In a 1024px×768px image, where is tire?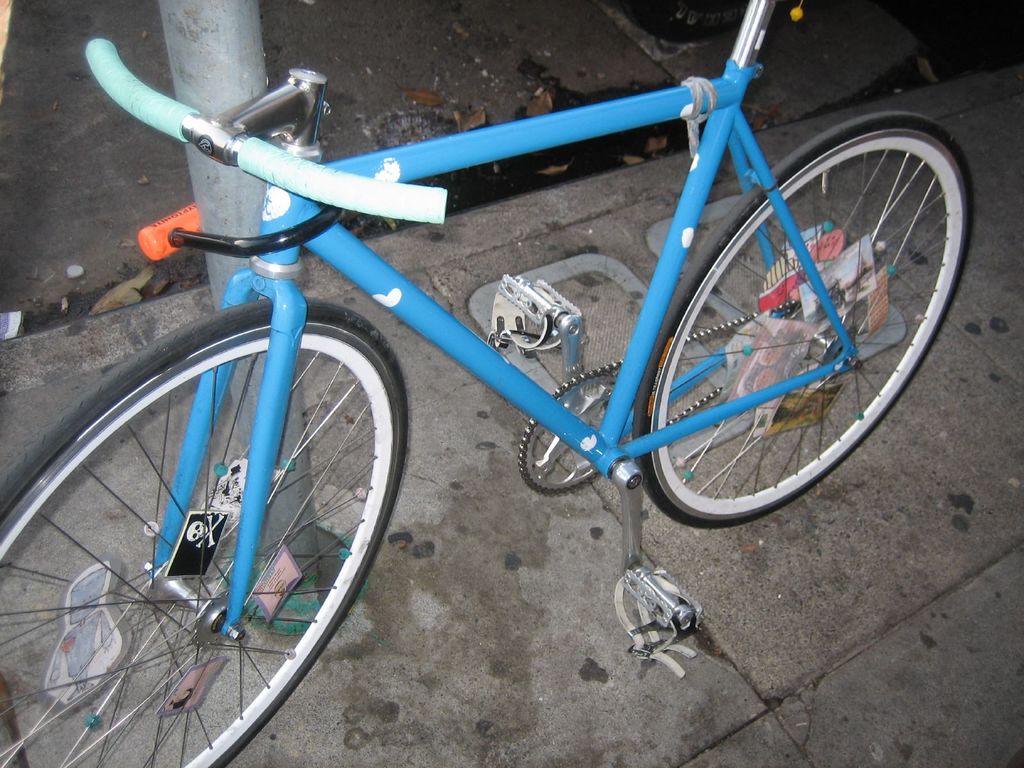
select_region(643, 111, 975, 532).
